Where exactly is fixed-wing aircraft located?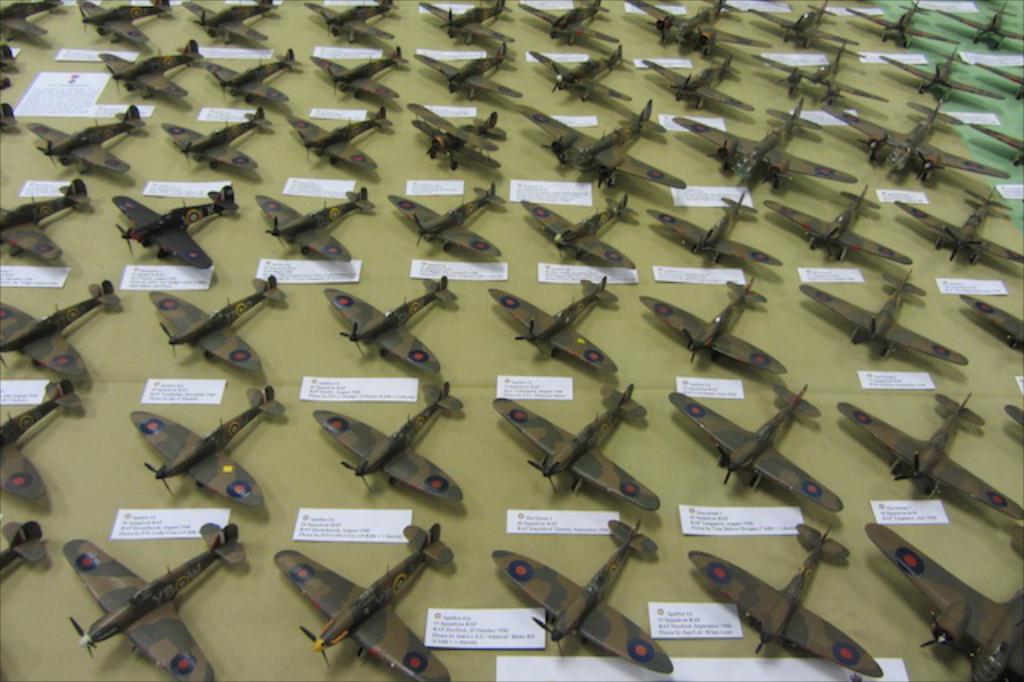
Its bounding box is left=96, top=42, right=198, bottom=98.
